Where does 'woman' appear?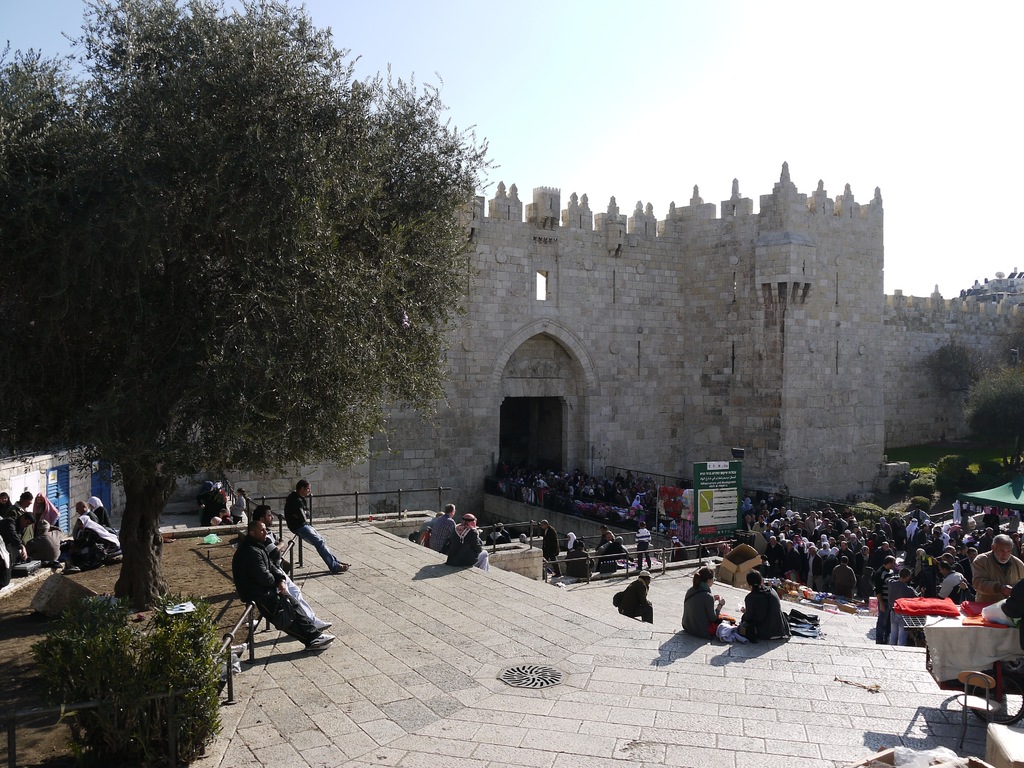
Appears at bbox=[445, 513, 490, 575].
